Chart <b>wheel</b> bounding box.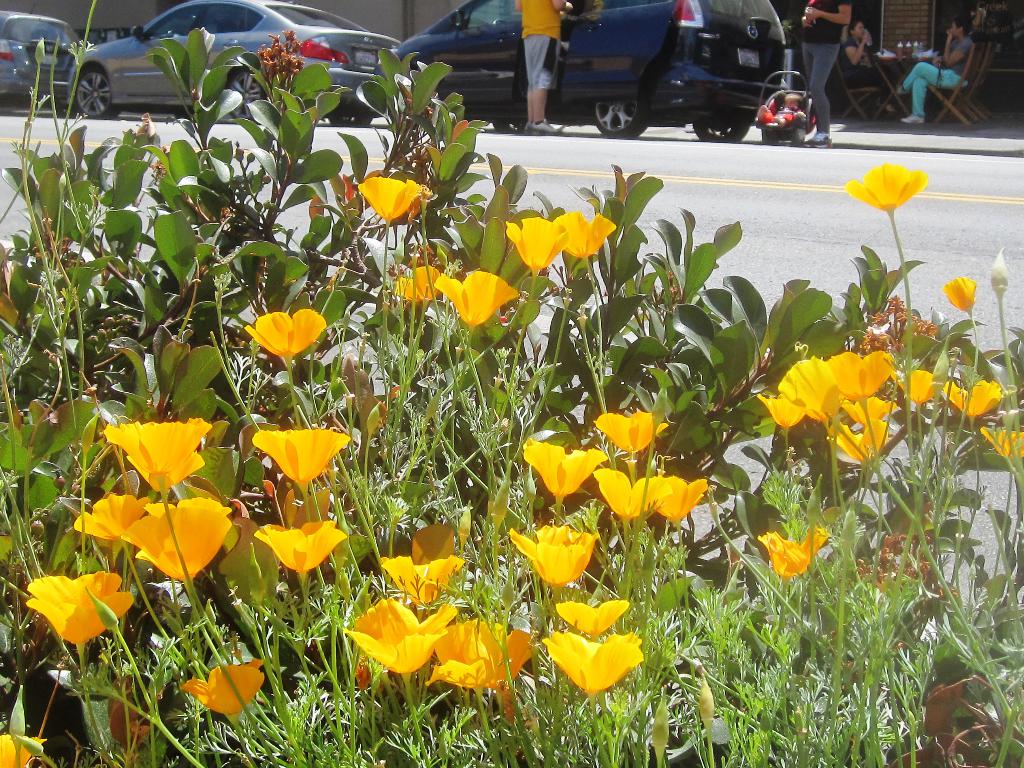
Charted: (x1=494, y1=121, x2=526, y2=134).
